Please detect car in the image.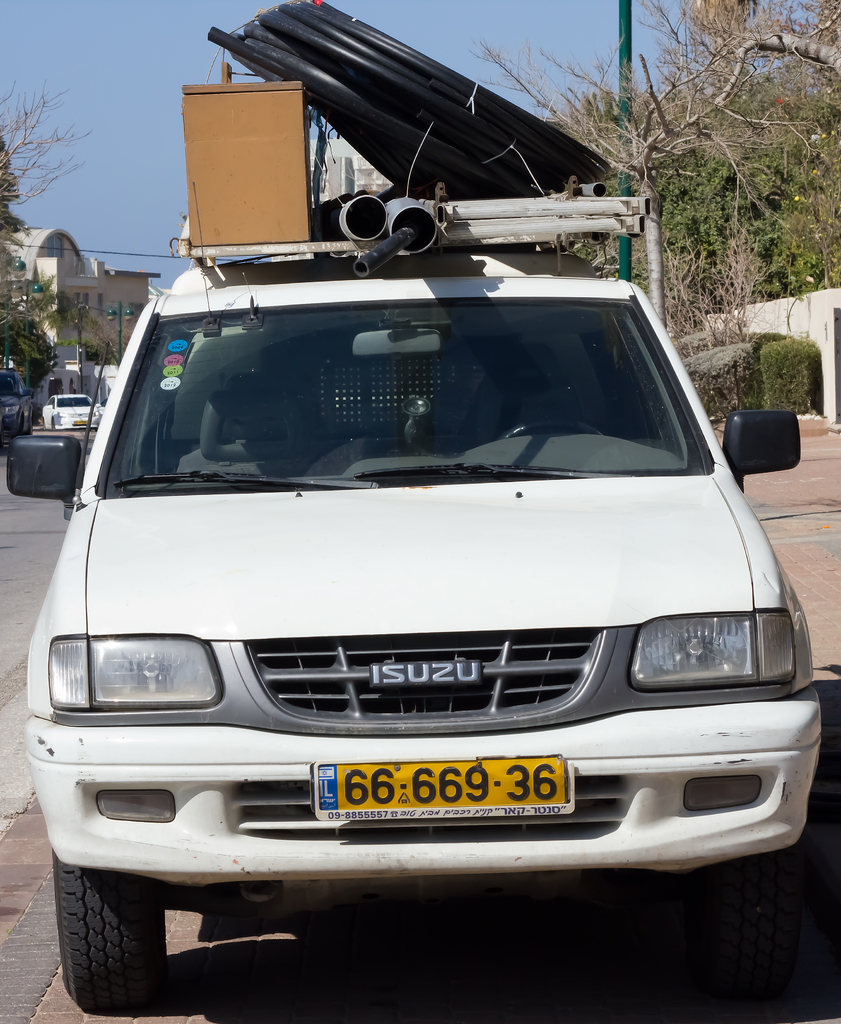
x1=22, y1=249, x2=827, y2=1020.
